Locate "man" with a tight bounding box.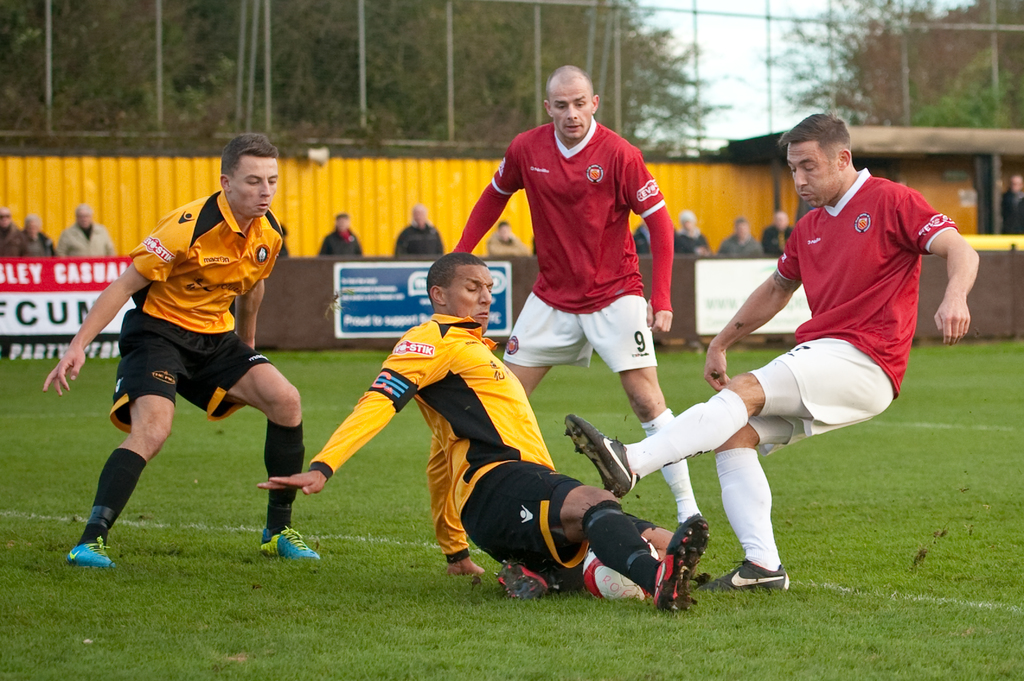
(1002,173,1023,235).
